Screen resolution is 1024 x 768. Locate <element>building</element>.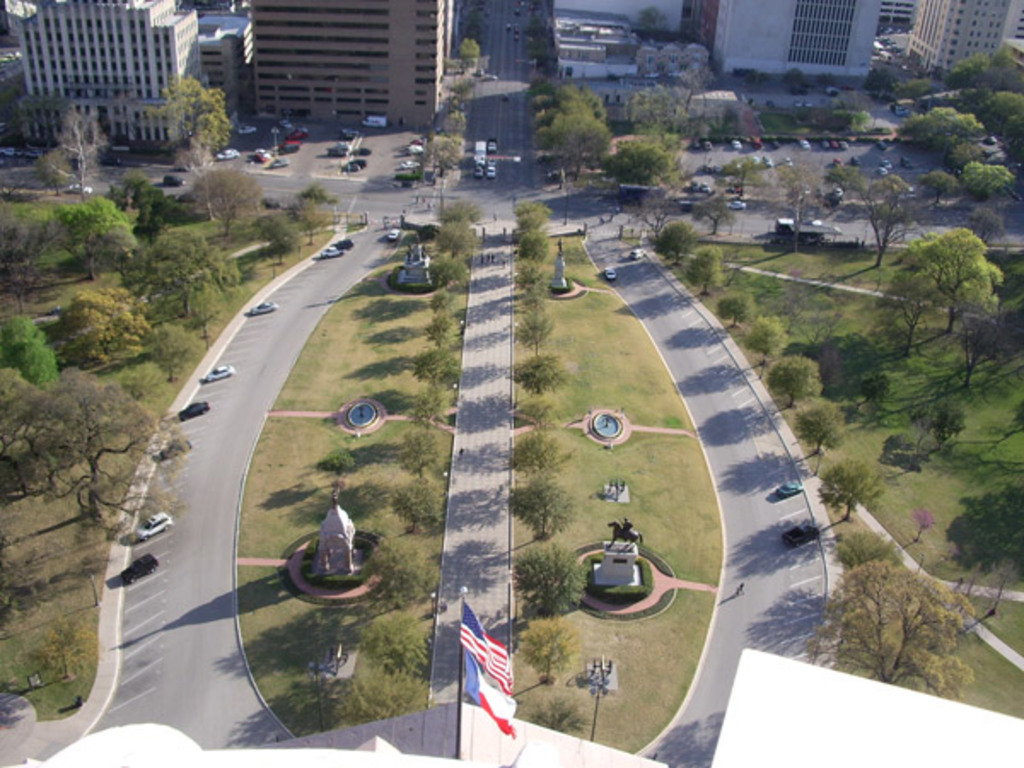
box=[249, 0, 461, 130].
